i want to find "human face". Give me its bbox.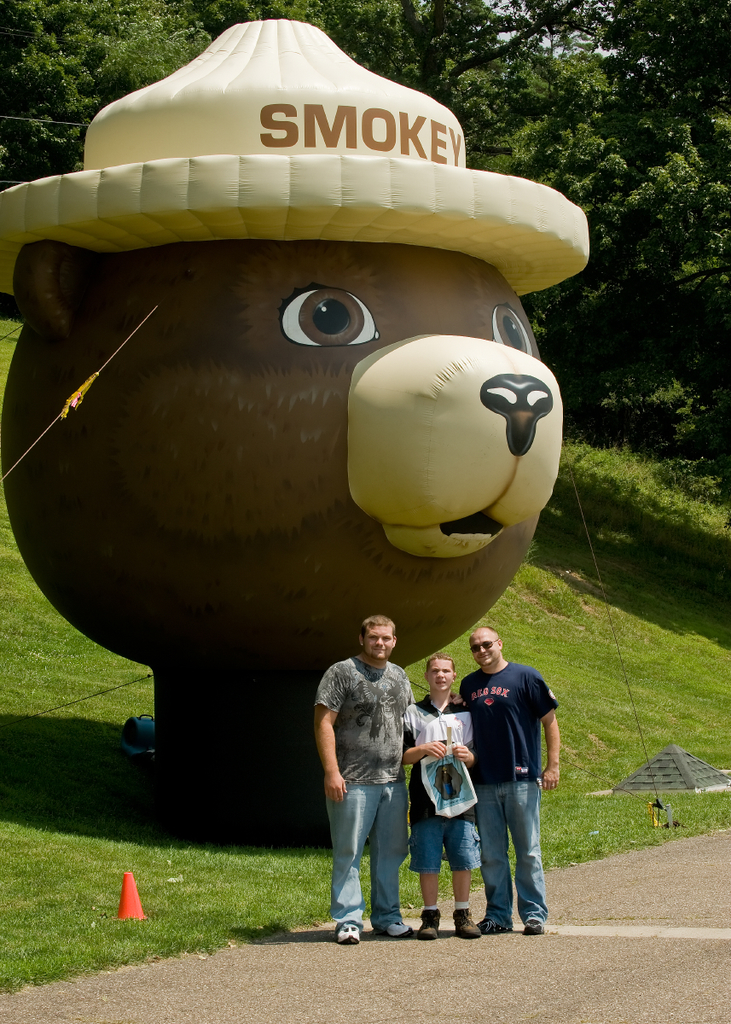
detection(469, 628, 502, 667).
